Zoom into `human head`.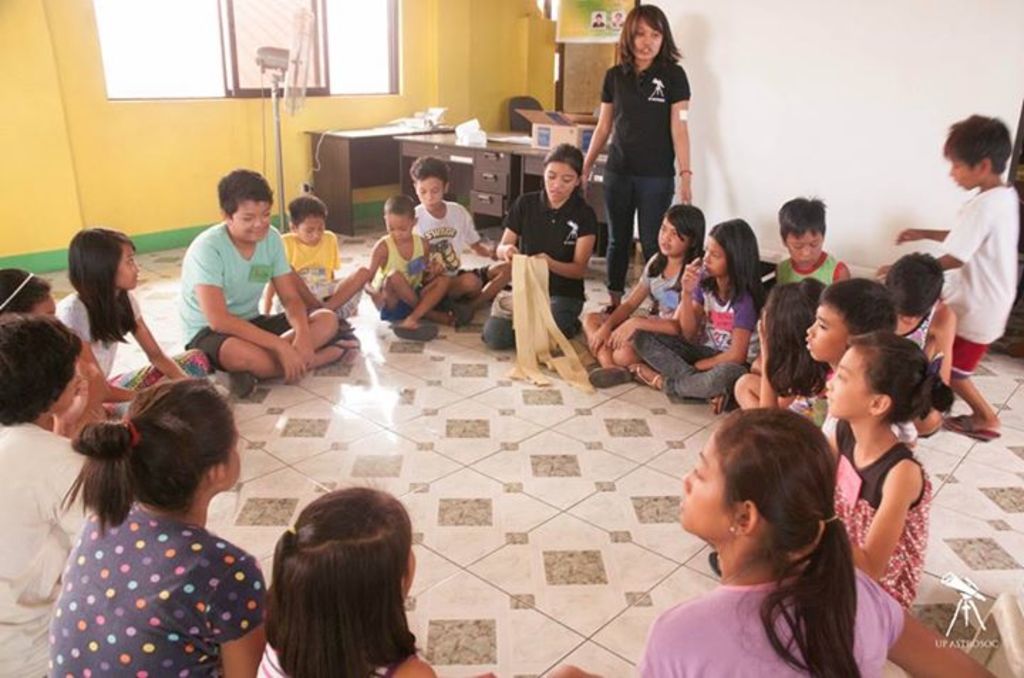
Zoom target: [0, 269, 57, 320].
